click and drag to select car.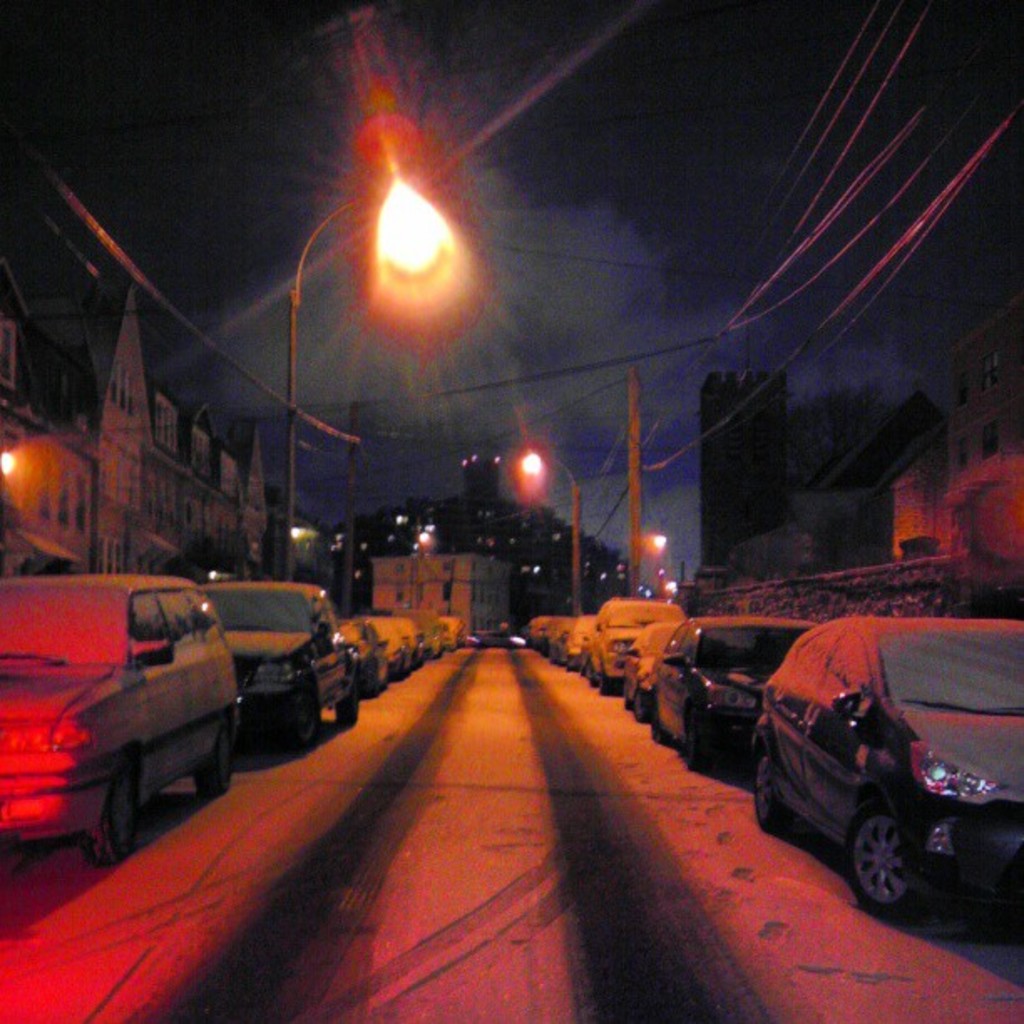
Selection: rect(199, 569, 360, 746).
